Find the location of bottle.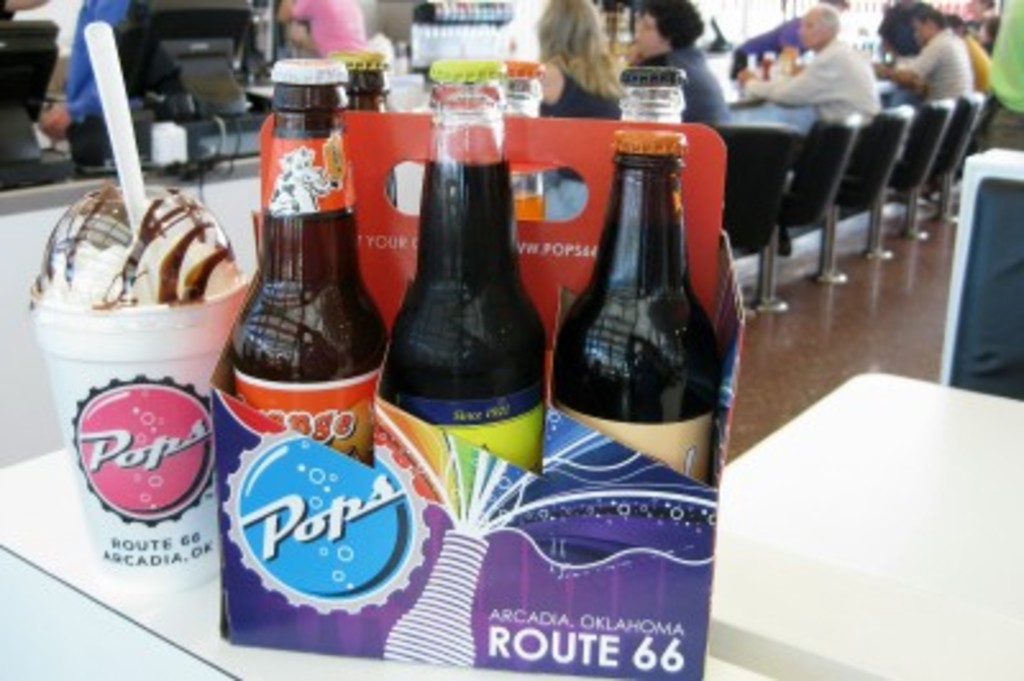
Location: bbox=(553, 133, 722, 486).
